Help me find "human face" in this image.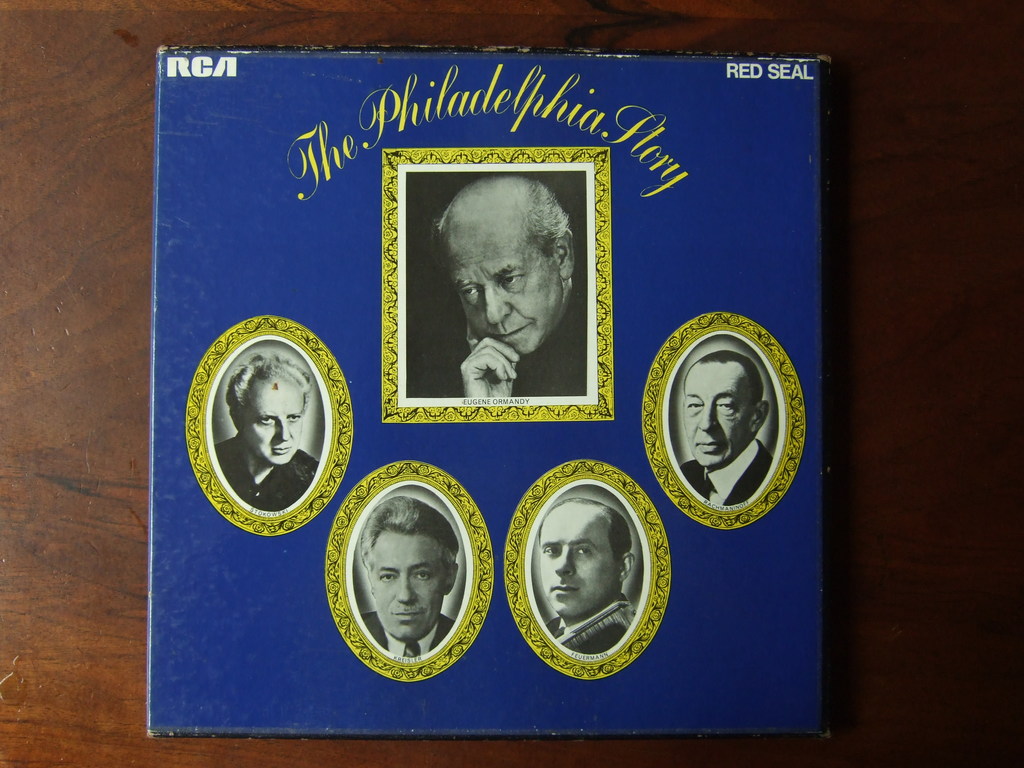
Found it: [541,505,616,619].
